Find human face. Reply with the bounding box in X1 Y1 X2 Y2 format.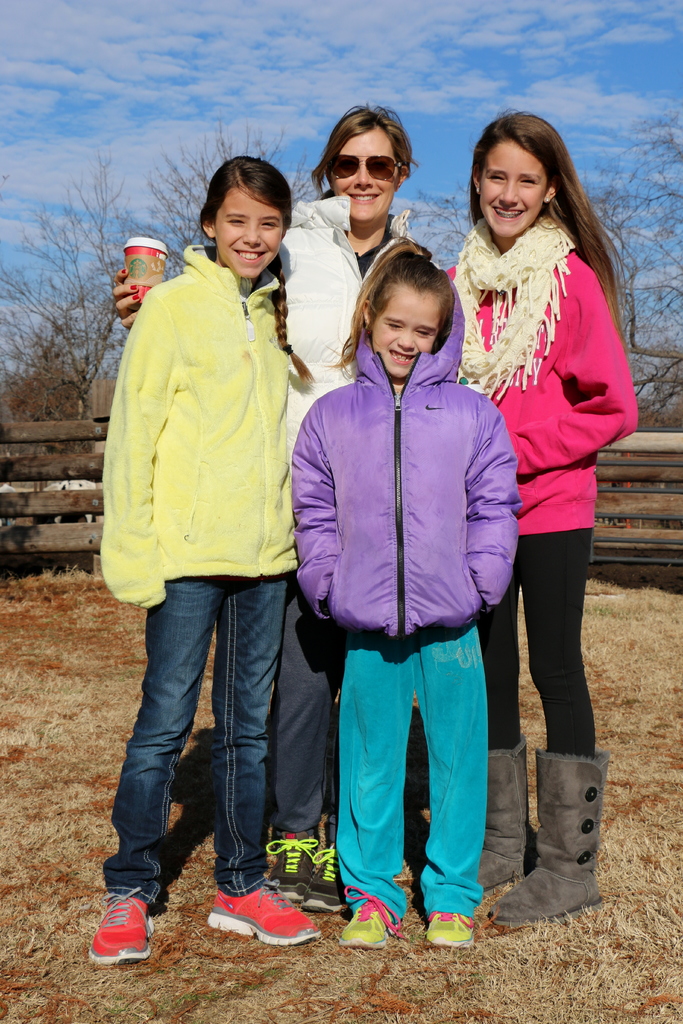
484 141 544 236.
